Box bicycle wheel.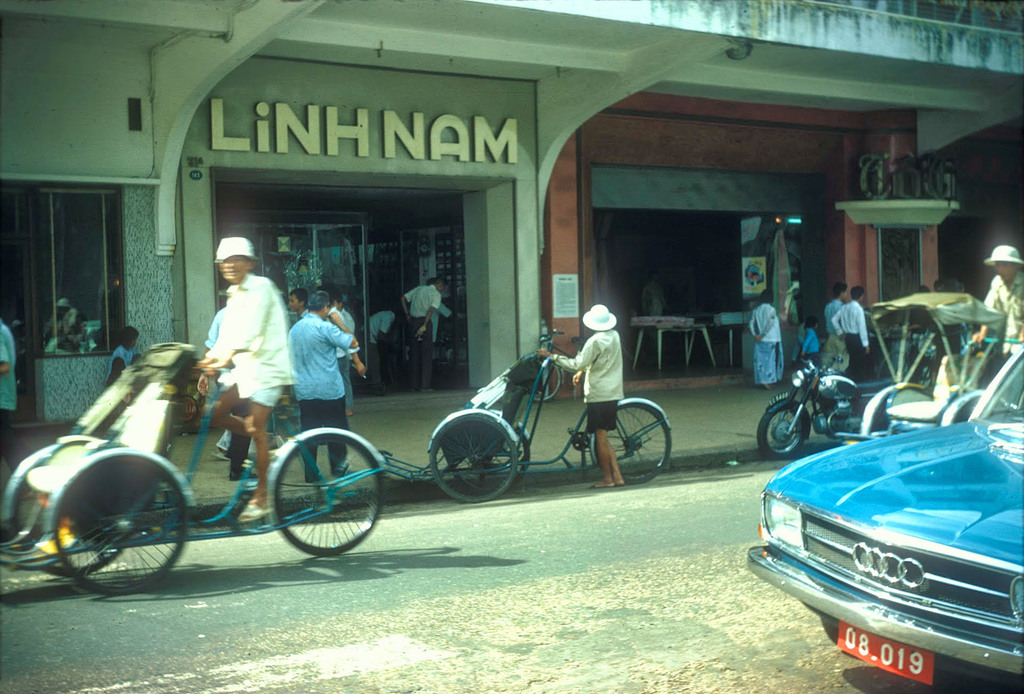
<region>525, 354, 564, 403</region>.
